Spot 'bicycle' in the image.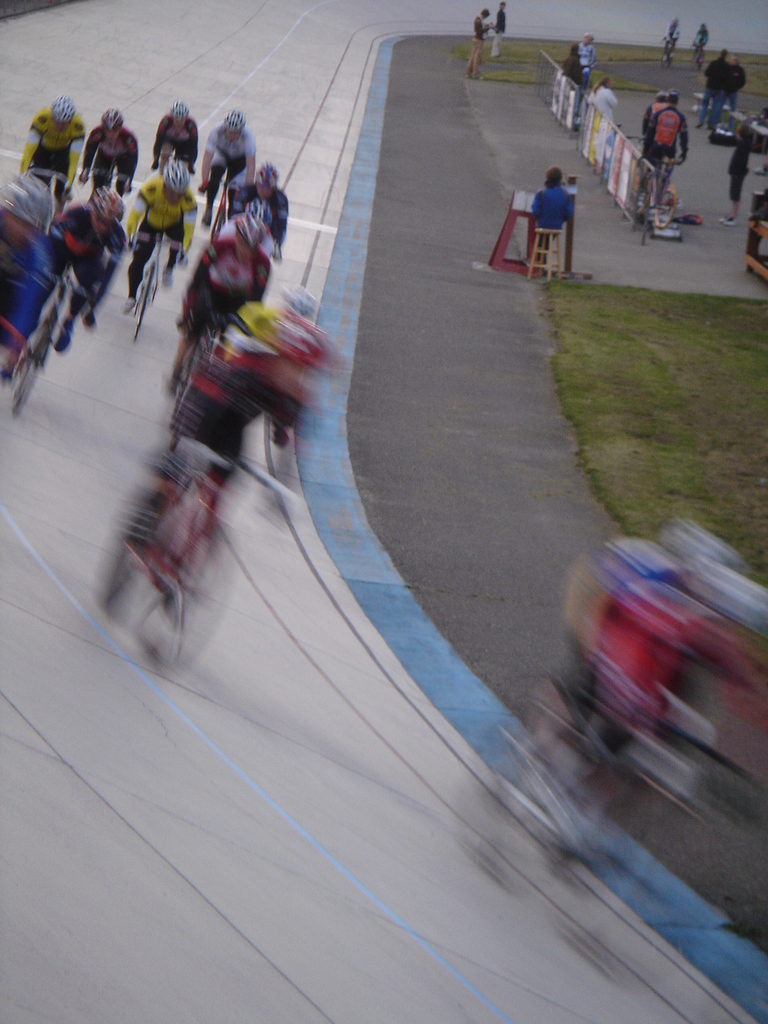
'bicycle' found at [x1=658, y1=39, x2=678, y2=68].
